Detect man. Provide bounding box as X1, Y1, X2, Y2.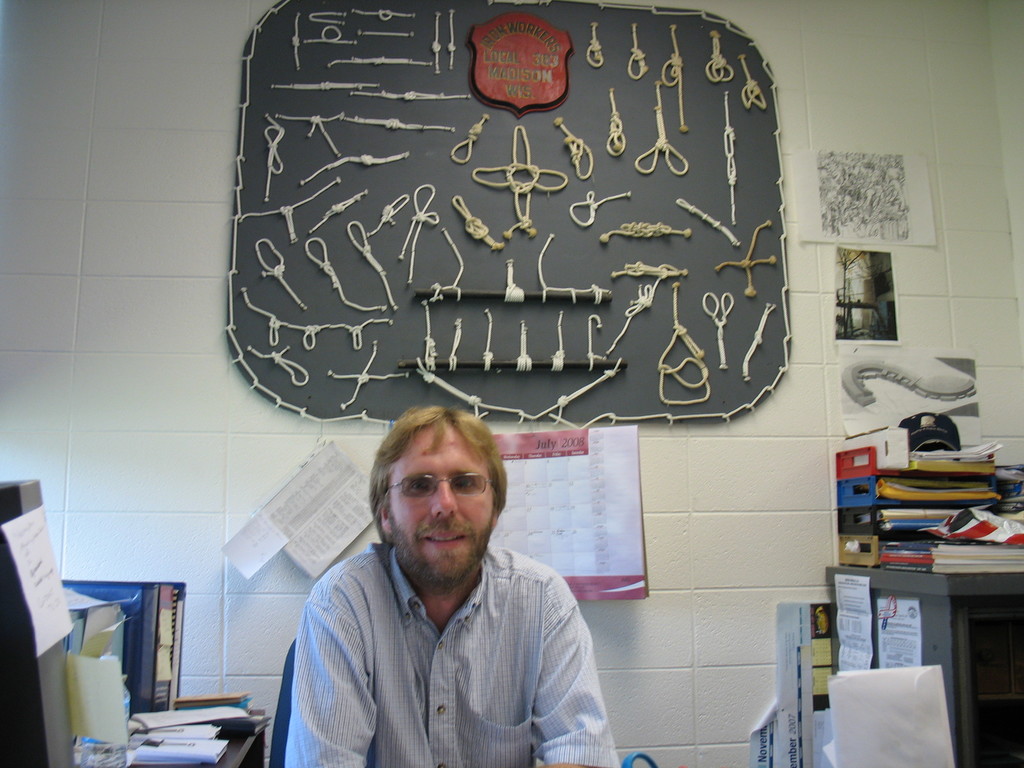
259, 408, 634, 757.
